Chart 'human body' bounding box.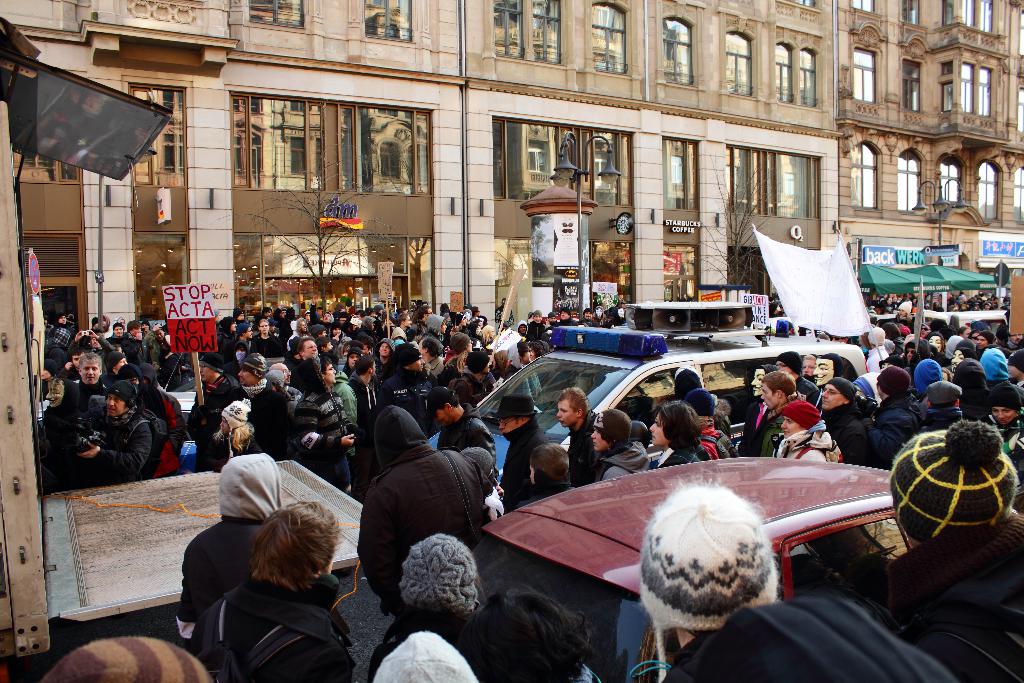
Charted: <region>655, 442, 698, 468</region>.
